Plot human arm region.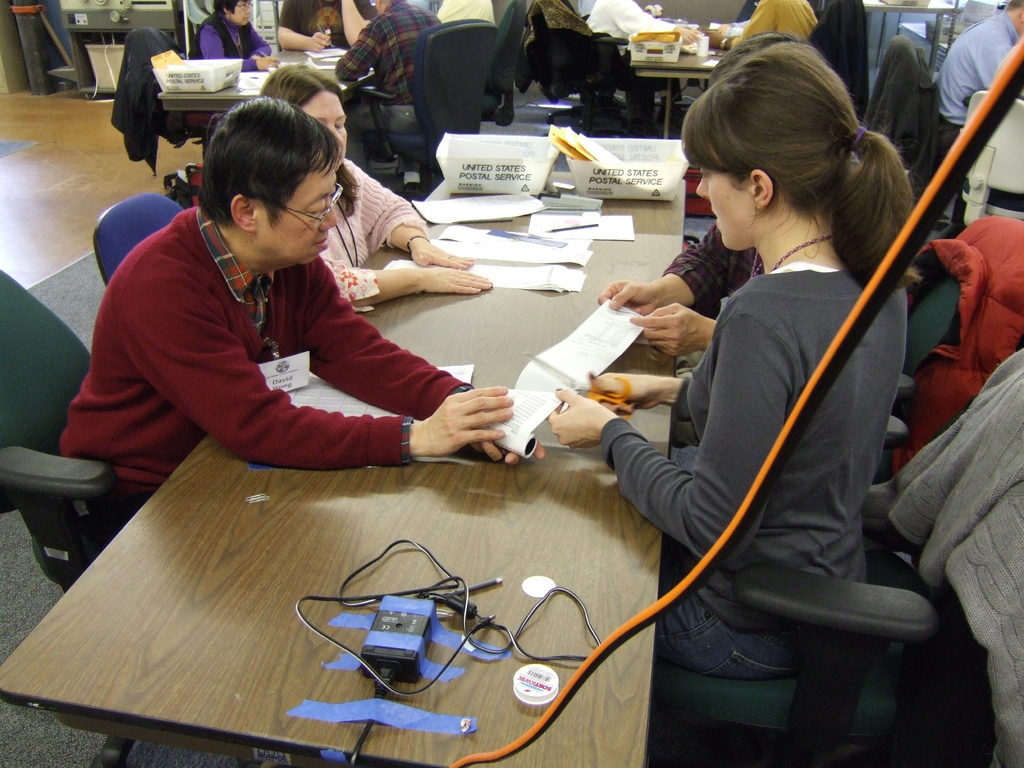
Plotted at pyautogui.locateOnScreen(292, 252, 547, 468).
